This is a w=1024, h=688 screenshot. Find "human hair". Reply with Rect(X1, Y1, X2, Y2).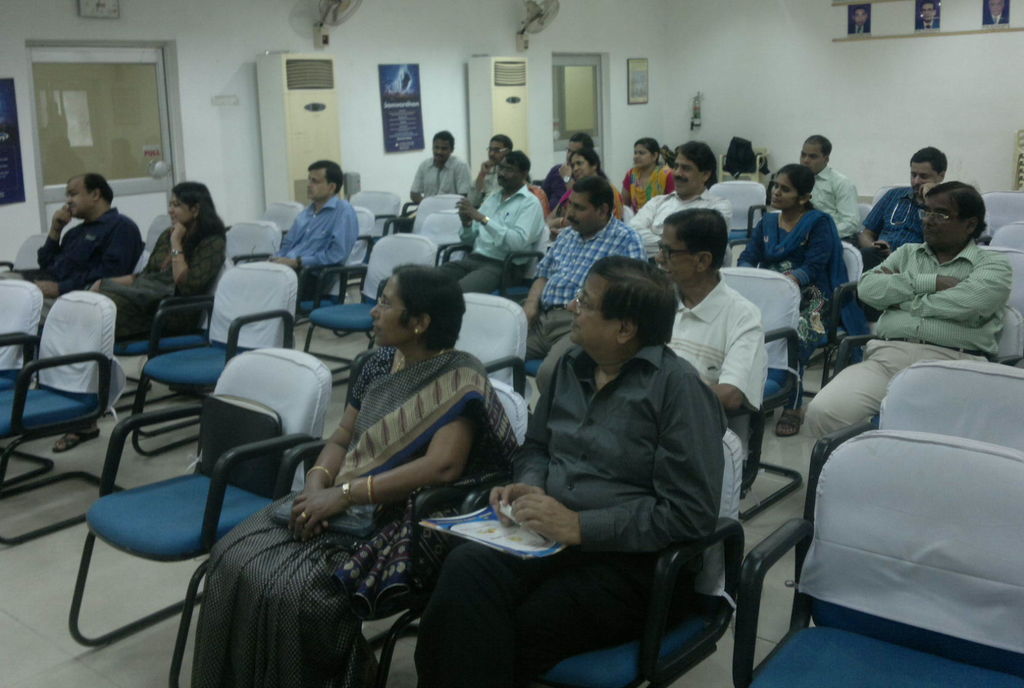
Rect(675, 140, 716, 186).
